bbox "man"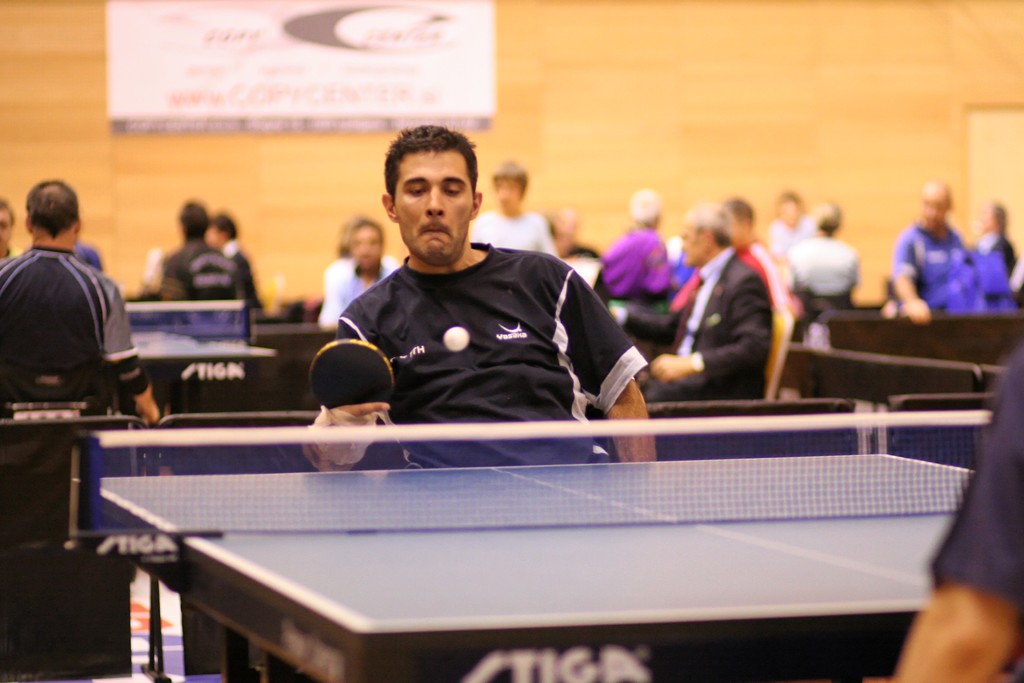
[301, 140, 648, 444]
